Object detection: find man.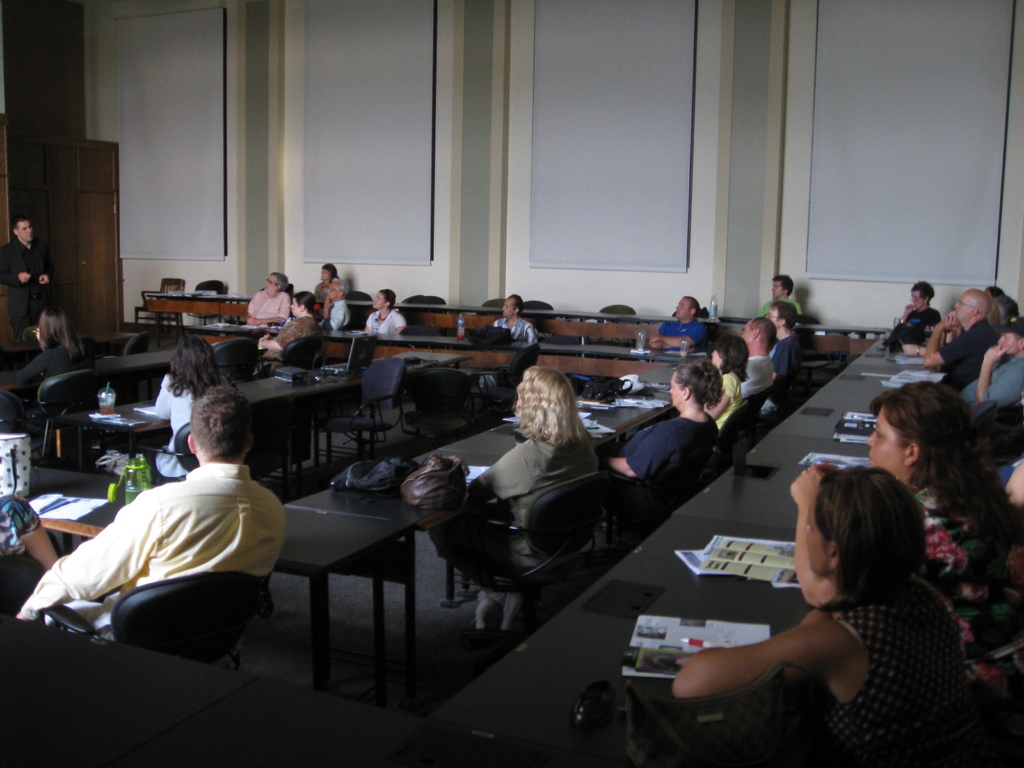
764 275 805 320.
